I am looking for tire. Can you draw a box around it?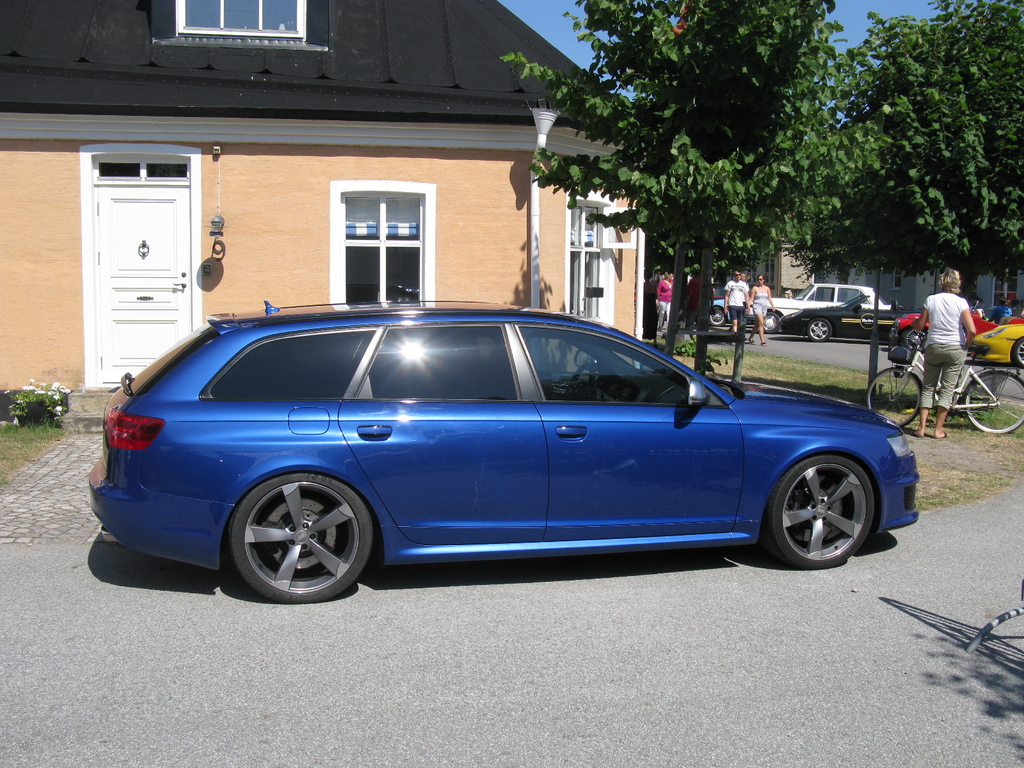
Sure, the bounding box is box(868, 367, 922, 424).
